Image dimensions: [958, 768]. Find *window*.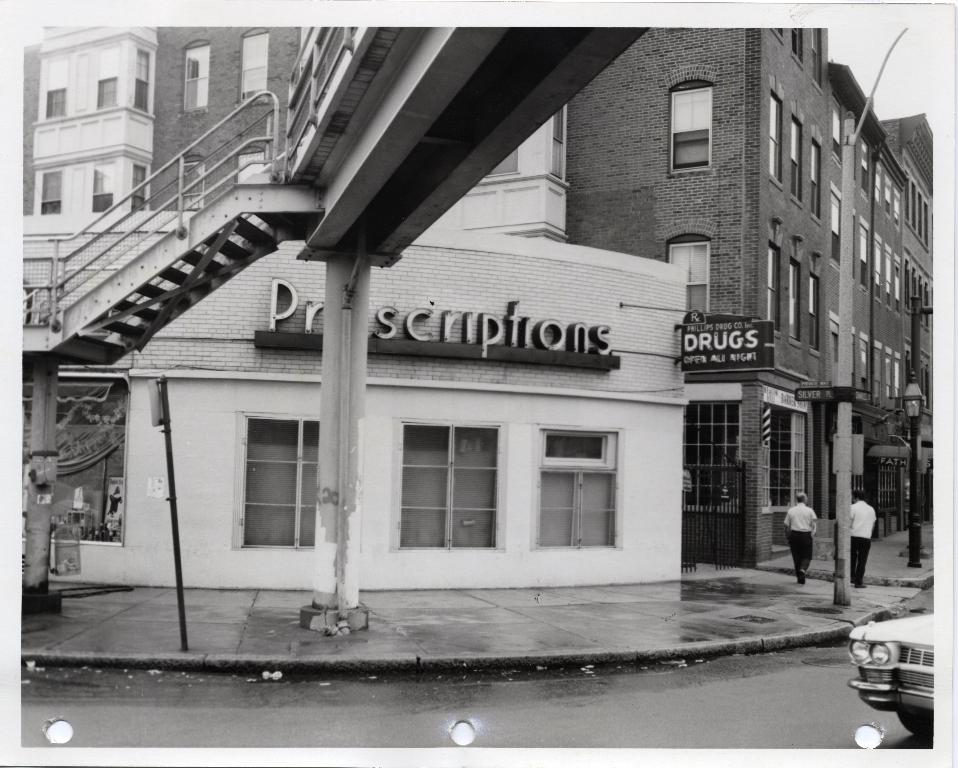
Rect(787, 121, 804, 208).
